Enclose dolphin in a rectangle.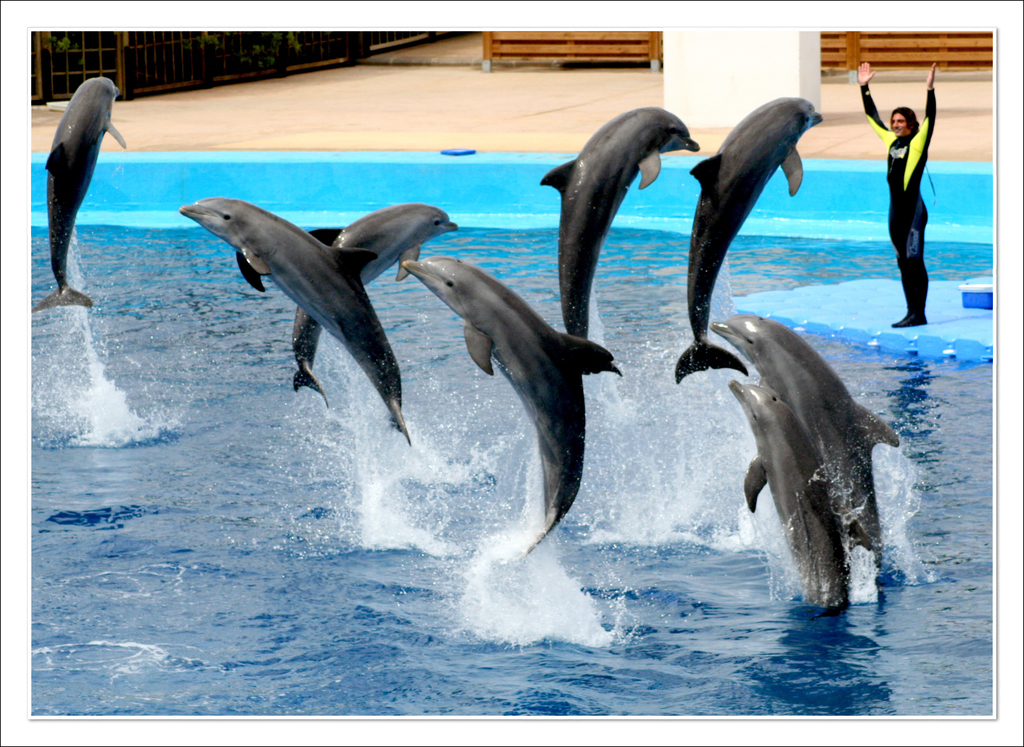
rect(673, 96, 824, 392).
